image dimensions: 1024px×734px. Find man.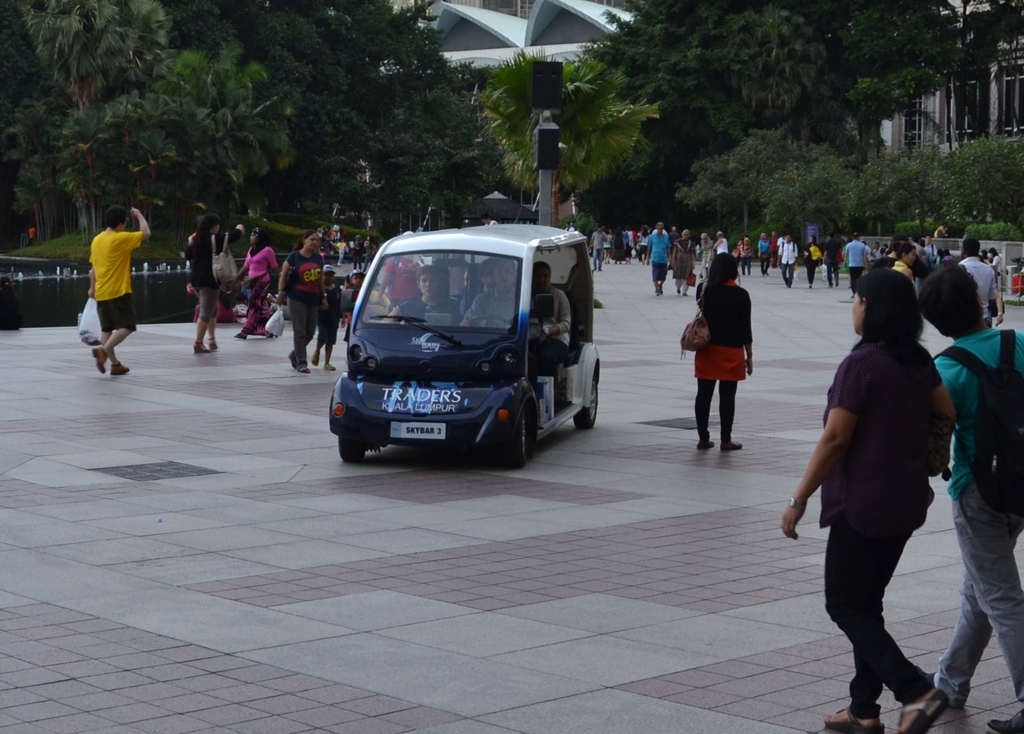
[left=952, top=239, right=1009, bottom=330].
